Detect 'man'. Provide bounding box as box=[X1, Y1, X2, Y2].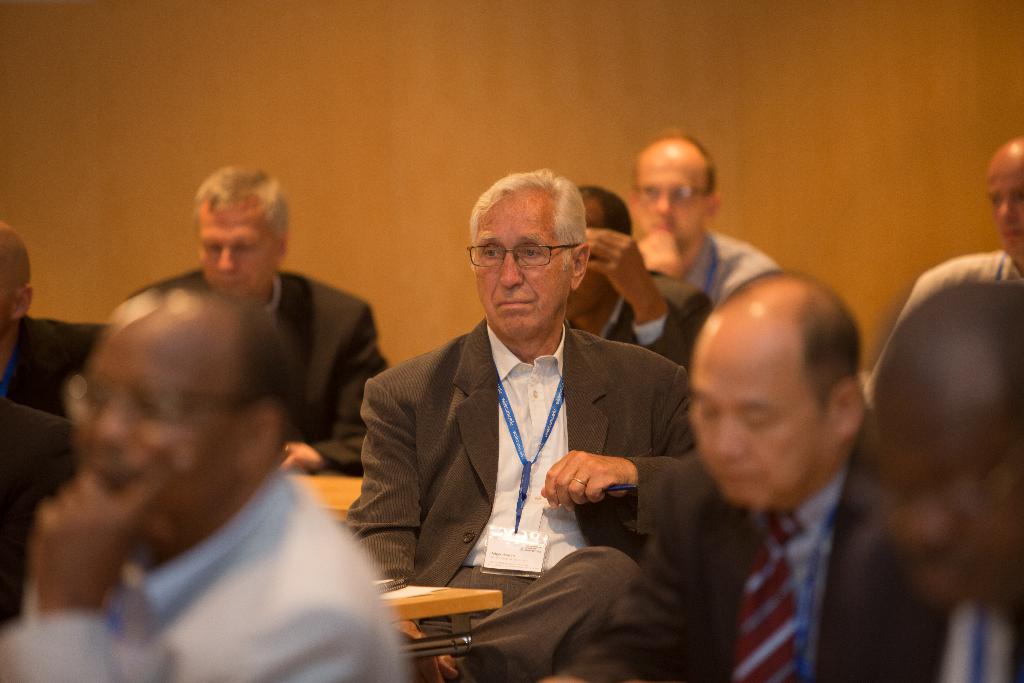
box=[543, 265, 945, 682].
